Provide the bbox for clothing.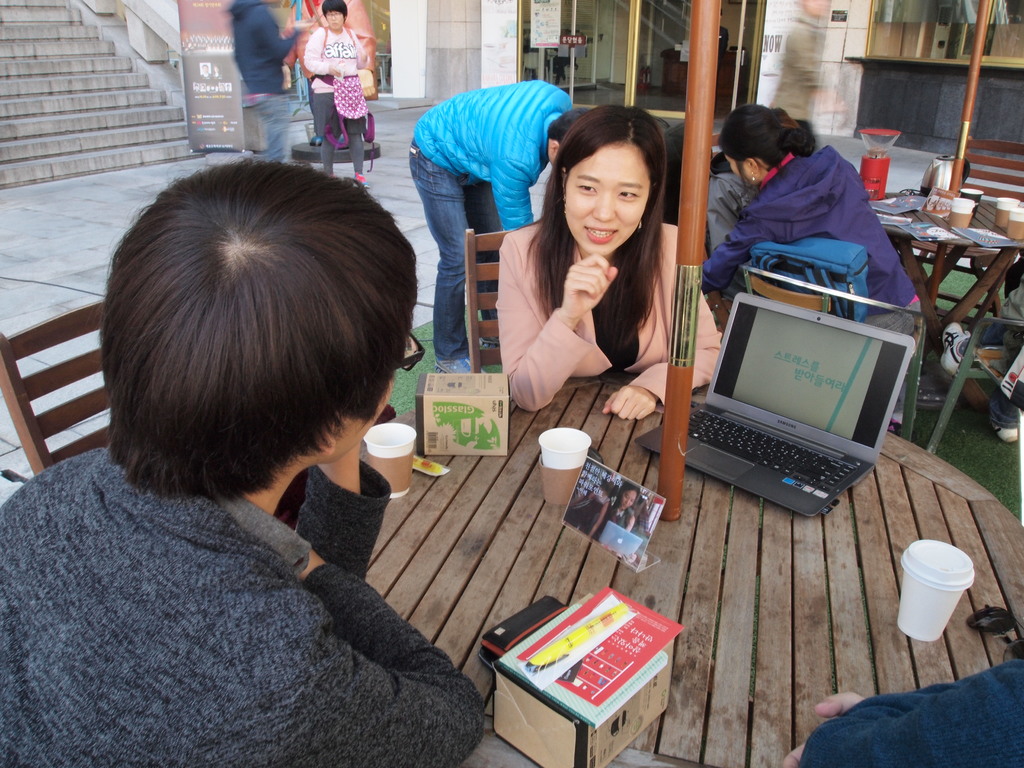
(705, 154, 758, 259).
